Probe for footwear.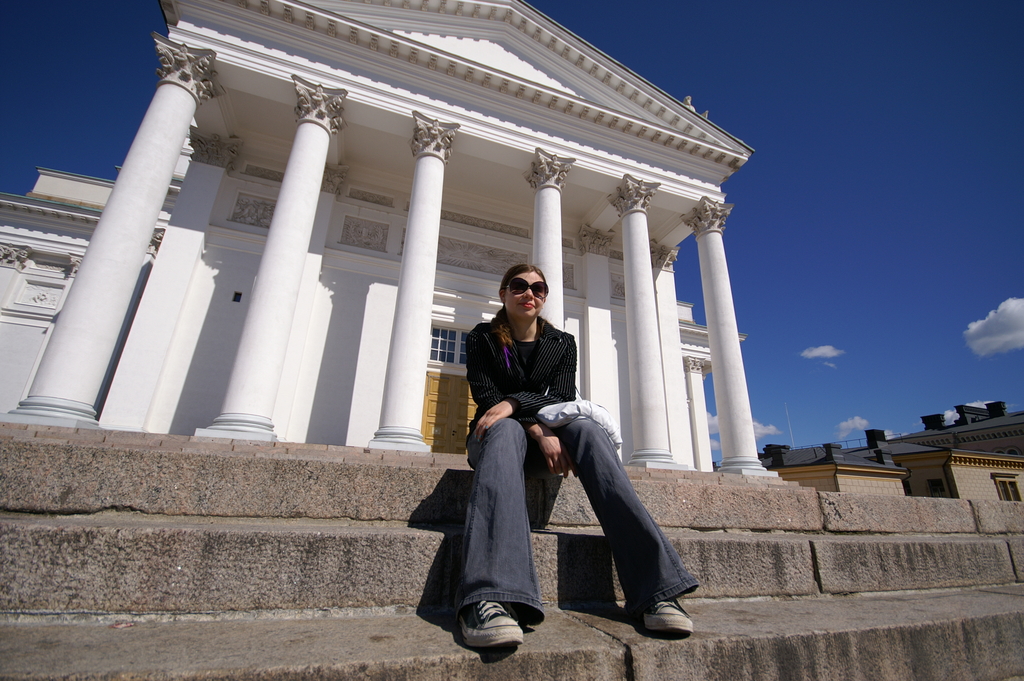
Probe result: pyautogui.locateOnScreen(460, 600, 525, 650).
